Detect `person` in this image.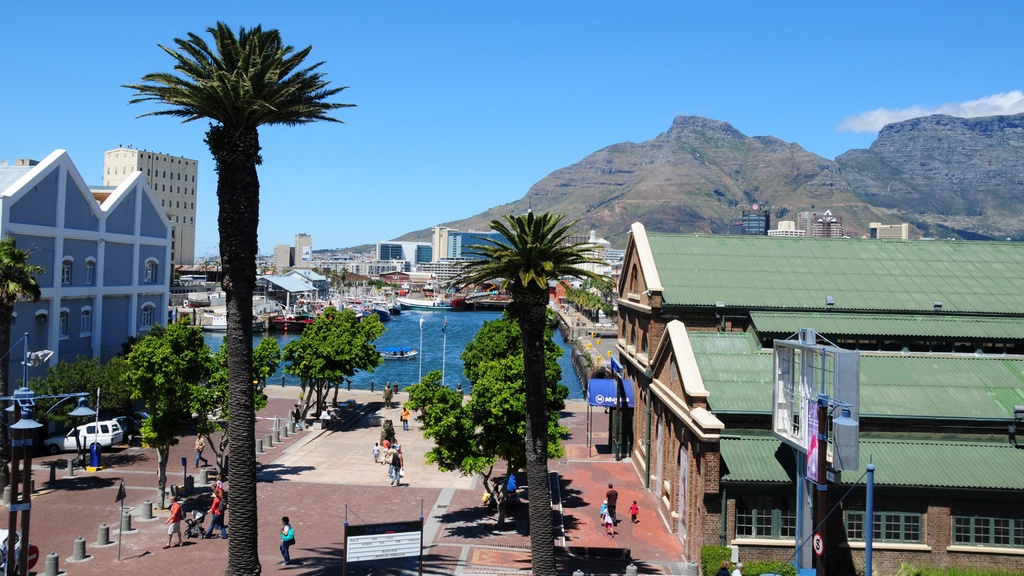
Detection: [left=212, top=483, right=223, bottom=494].
